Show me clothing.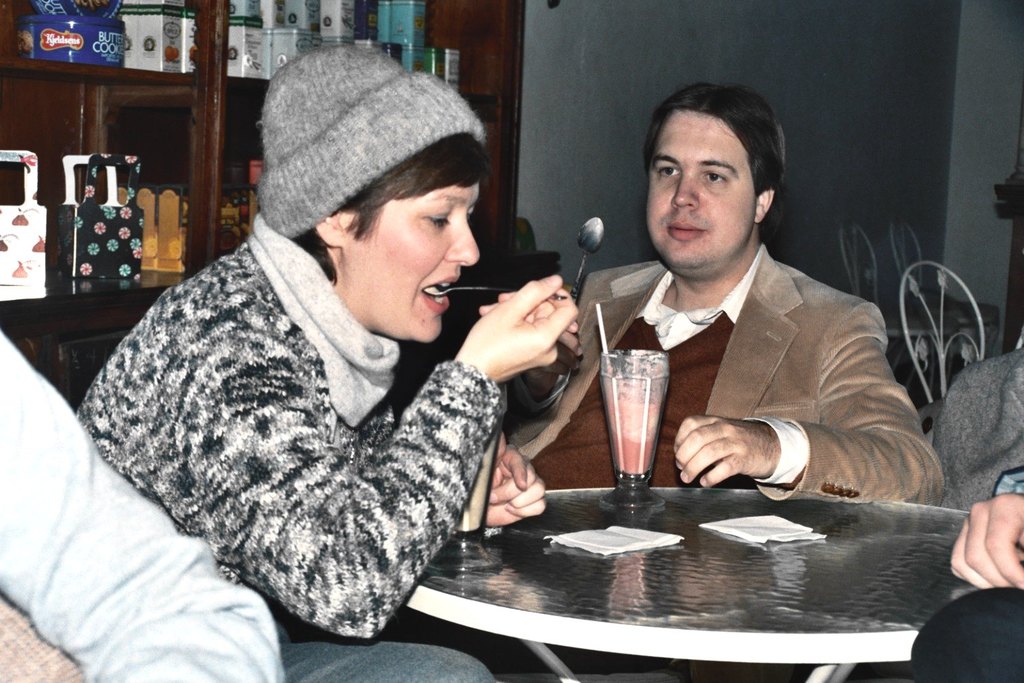
clothing is here: <box>496,240,943,682</box>.
